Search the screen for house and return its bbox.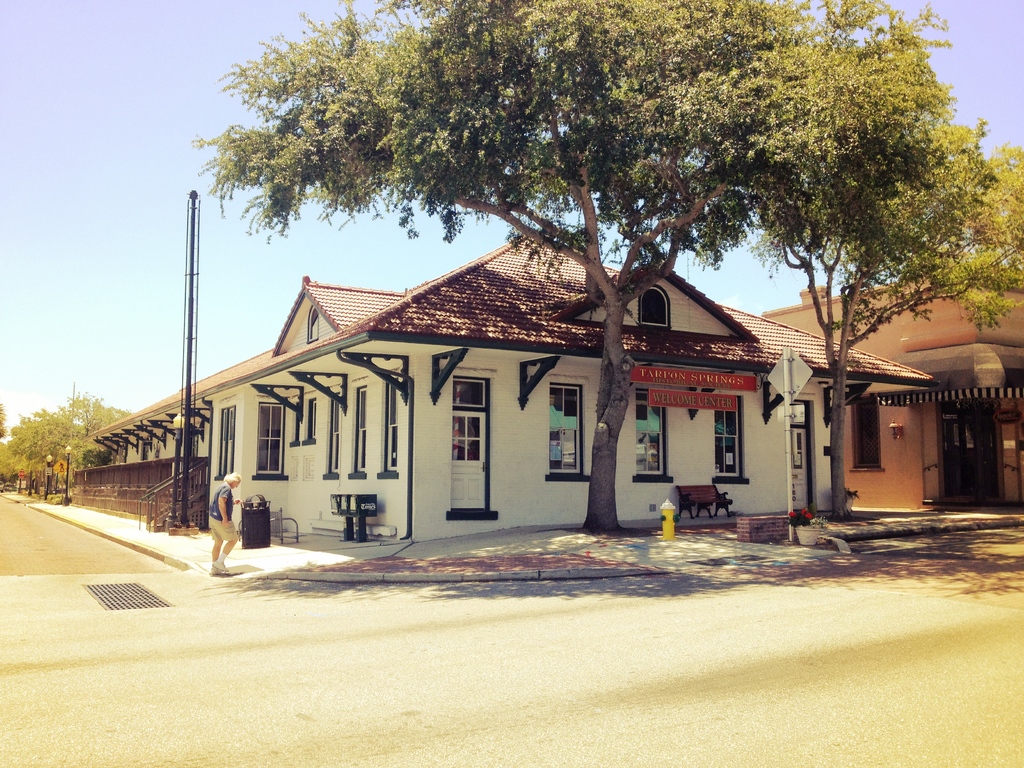
Found: [762,270,1023,504].
